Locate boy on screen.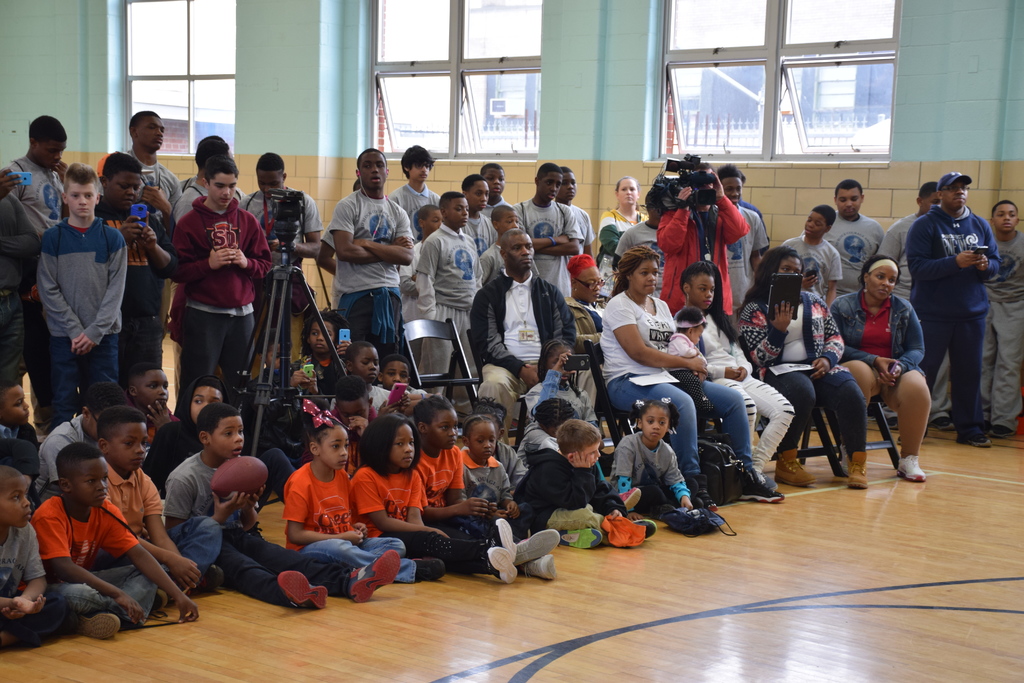
On screen at BBox(510, 420, 652, 549).
